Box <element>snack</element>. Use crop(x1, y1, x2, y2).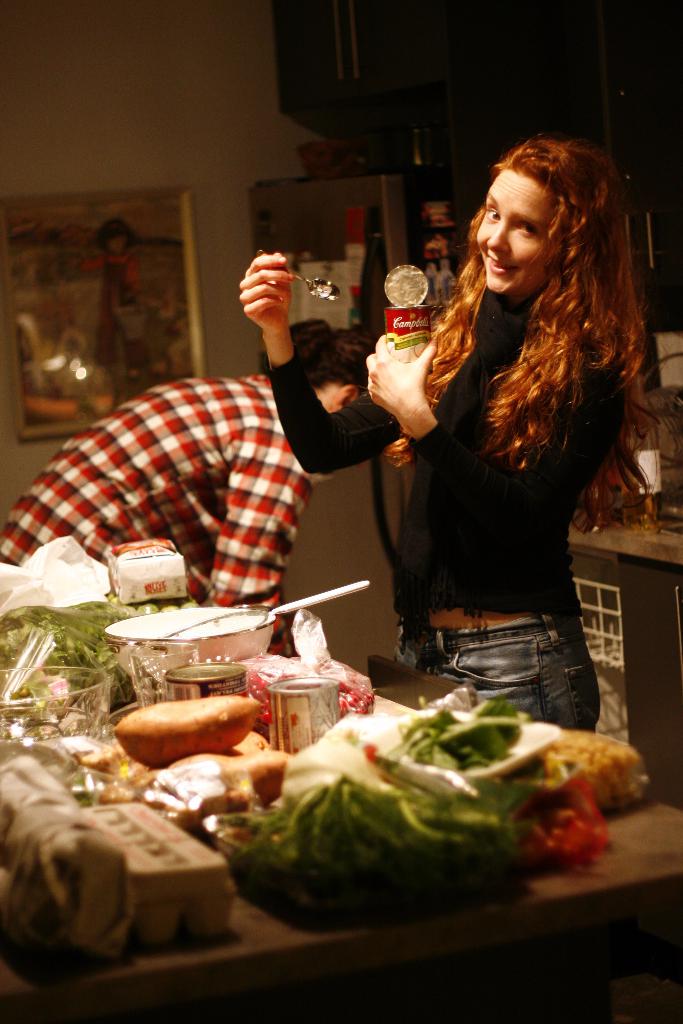
crop(124, 698, 274, 772).
